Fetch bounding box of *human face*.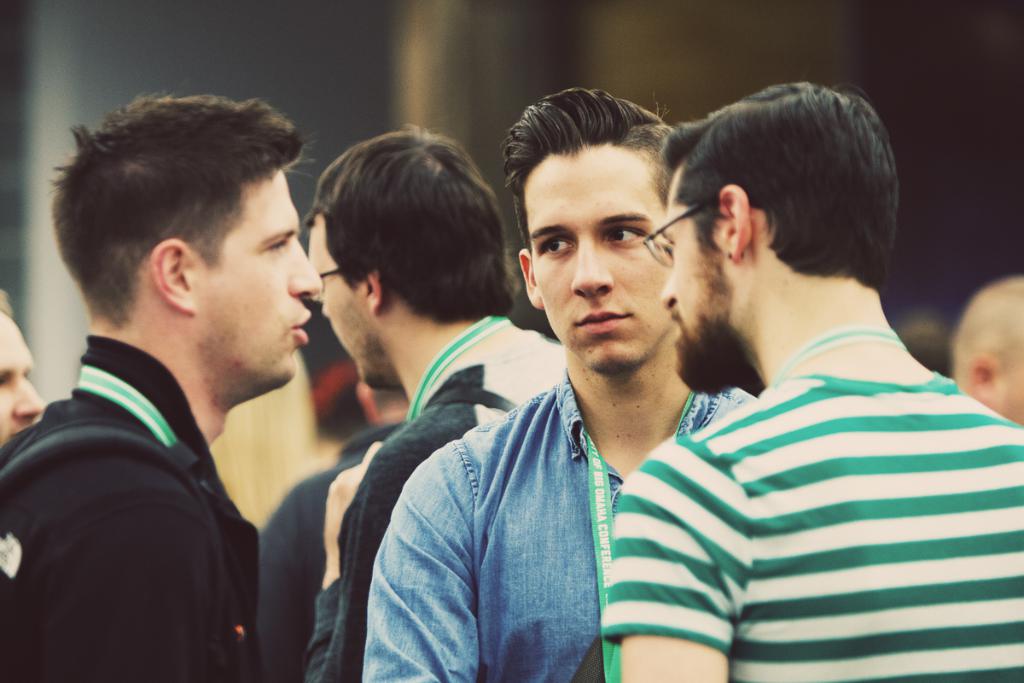
Bbox: detection(663, 181, 723, 377).
